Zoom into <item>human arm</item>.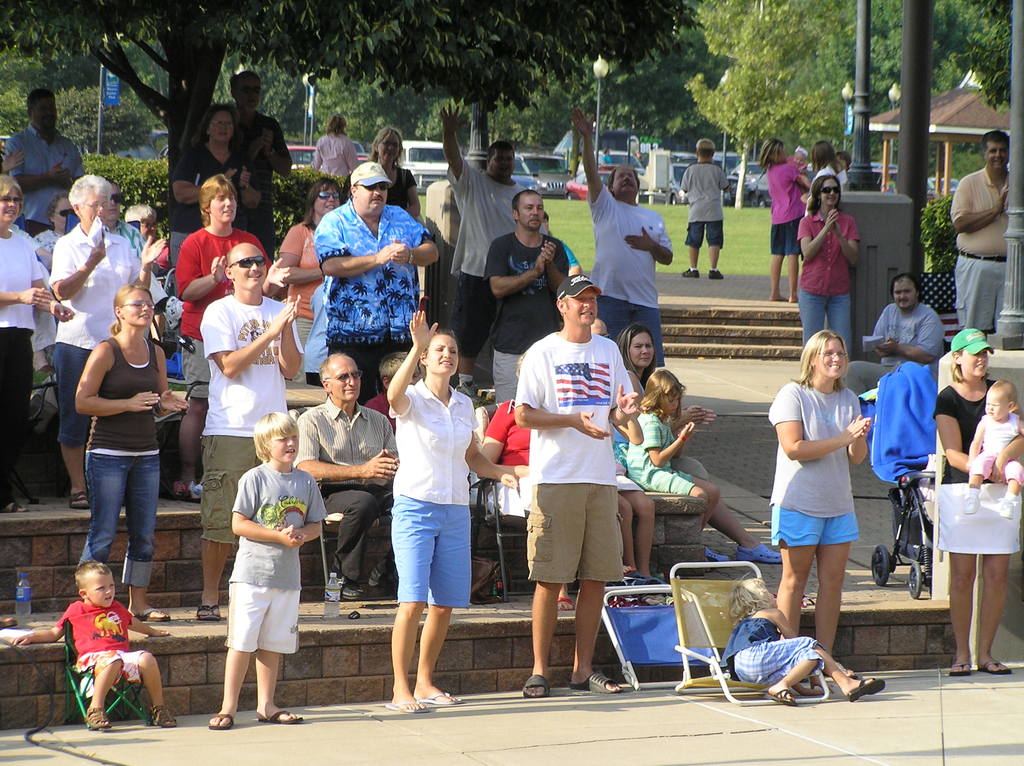
Zoom target: bbox(32, 246, 74, 320).
